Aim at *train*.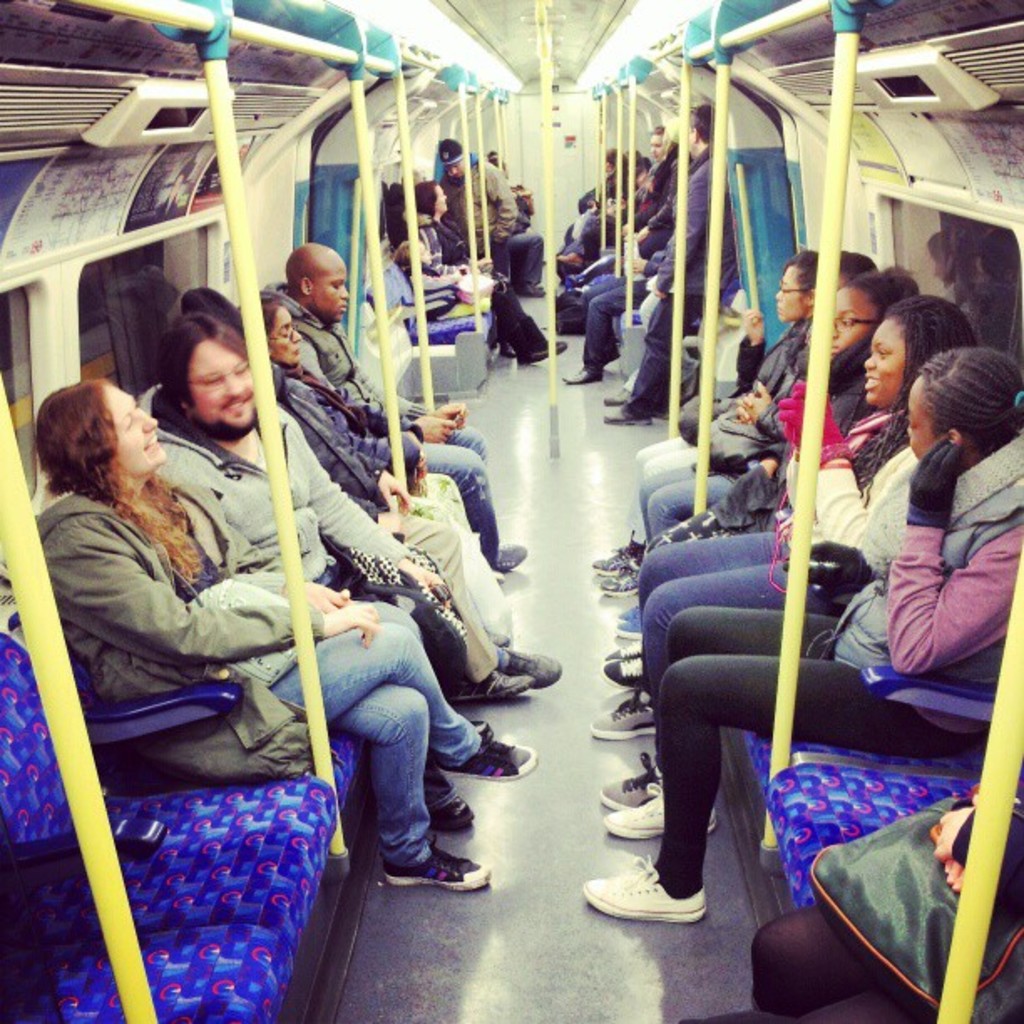
Aimed at 0/0/1022/1022.
